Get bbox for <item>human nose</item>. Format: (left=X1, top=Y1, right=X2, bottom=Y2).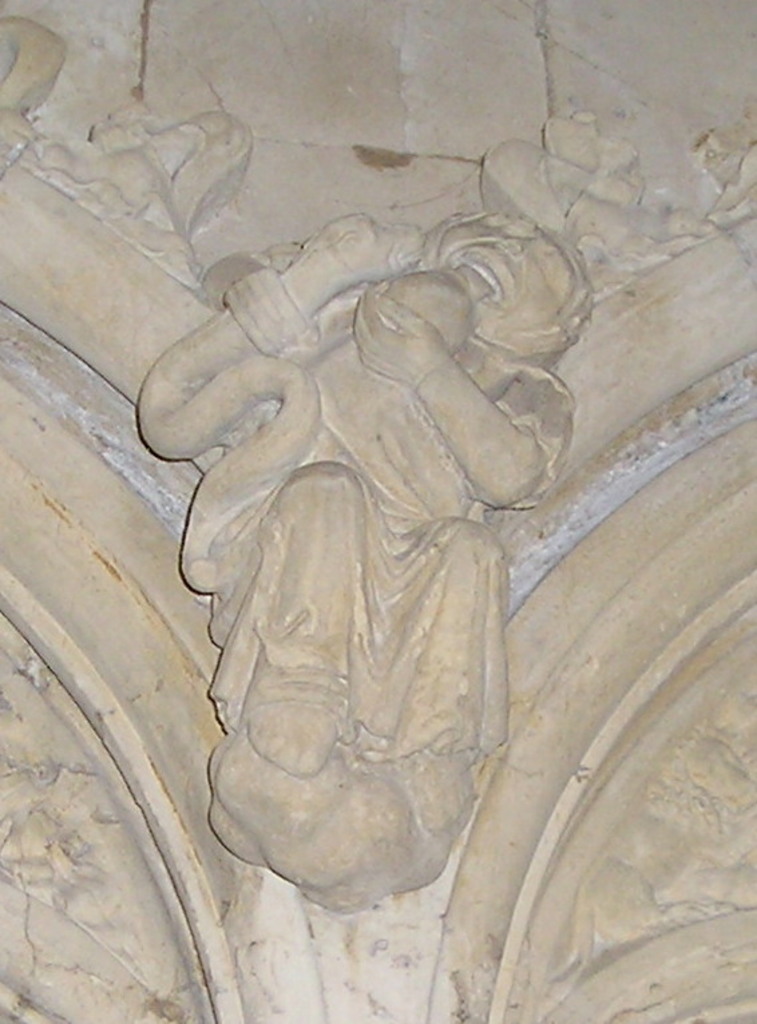
(left=496, top=239, right=532, bottom=257).
